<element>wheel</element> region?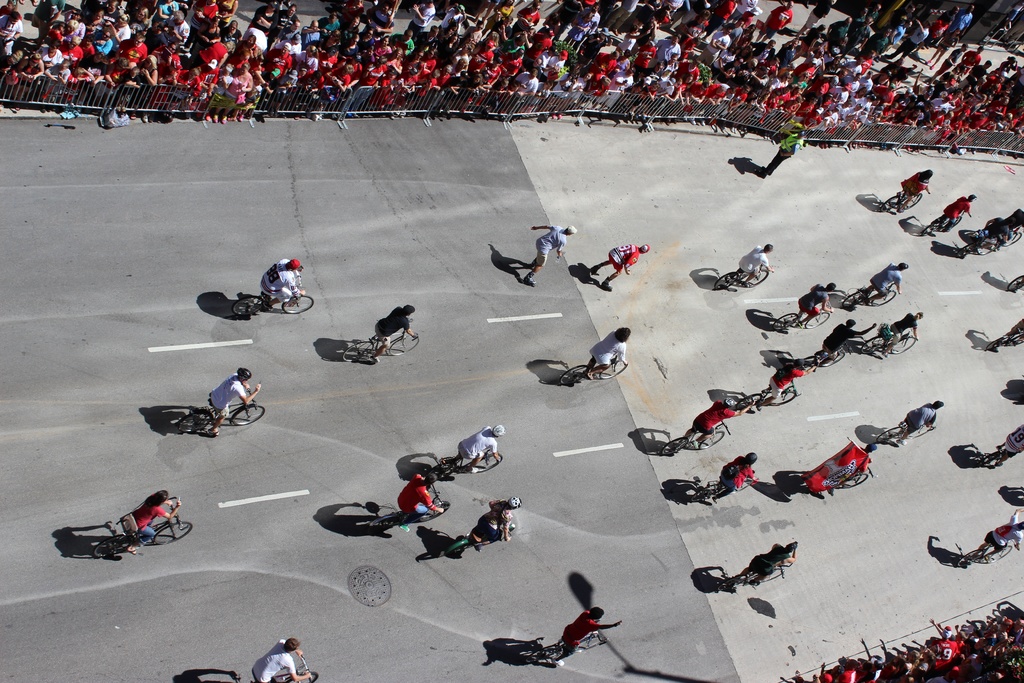
(339,346,376,362)
